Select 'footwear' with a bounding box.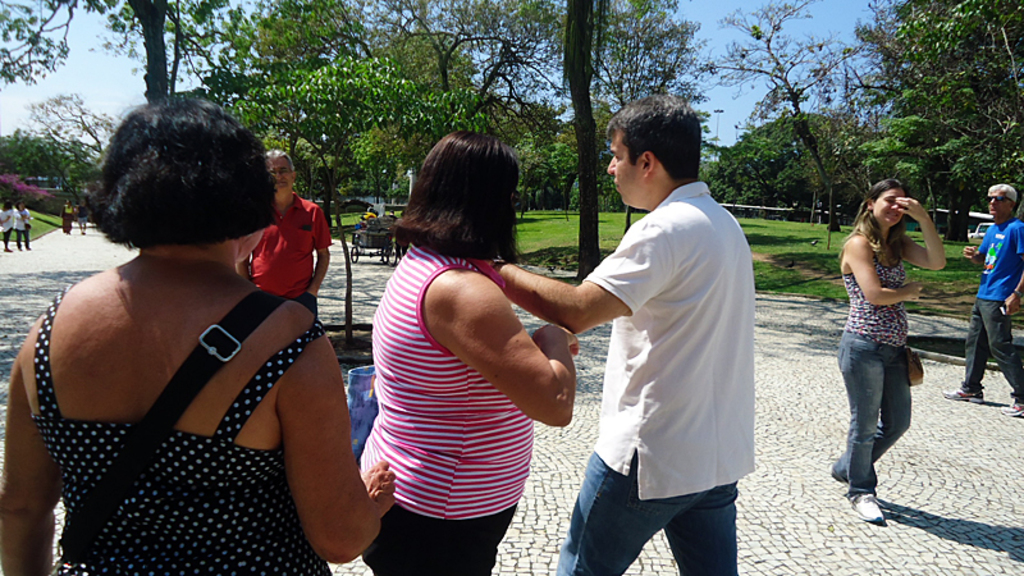
box(998, 396, 1023, 417).
